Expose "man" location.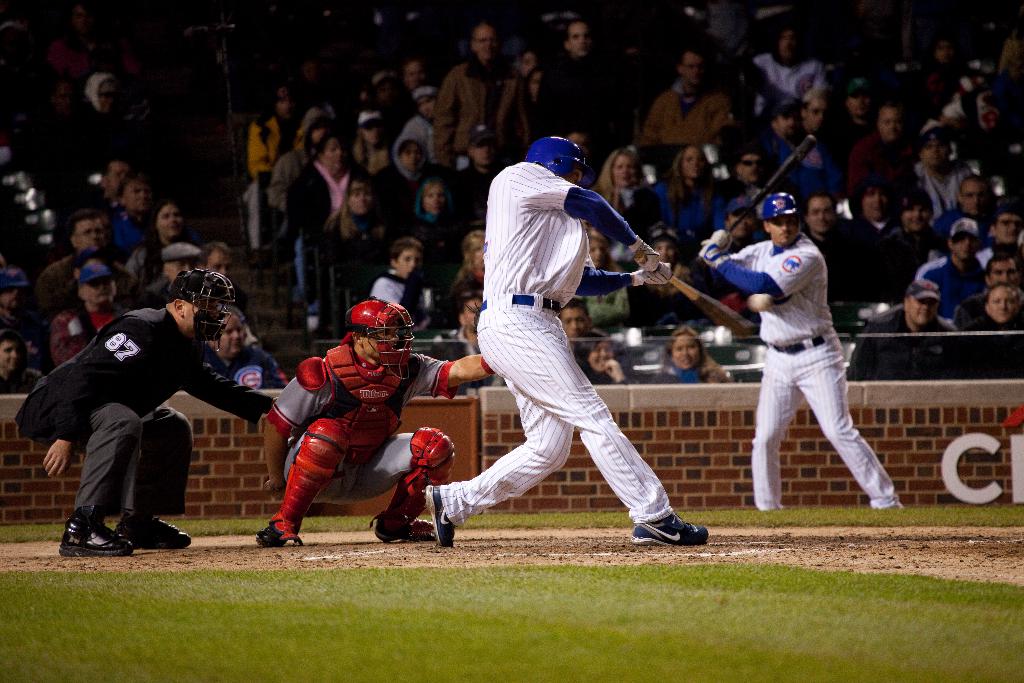
Exposed at x1=714, y1=190, x2=765, y2=290.
